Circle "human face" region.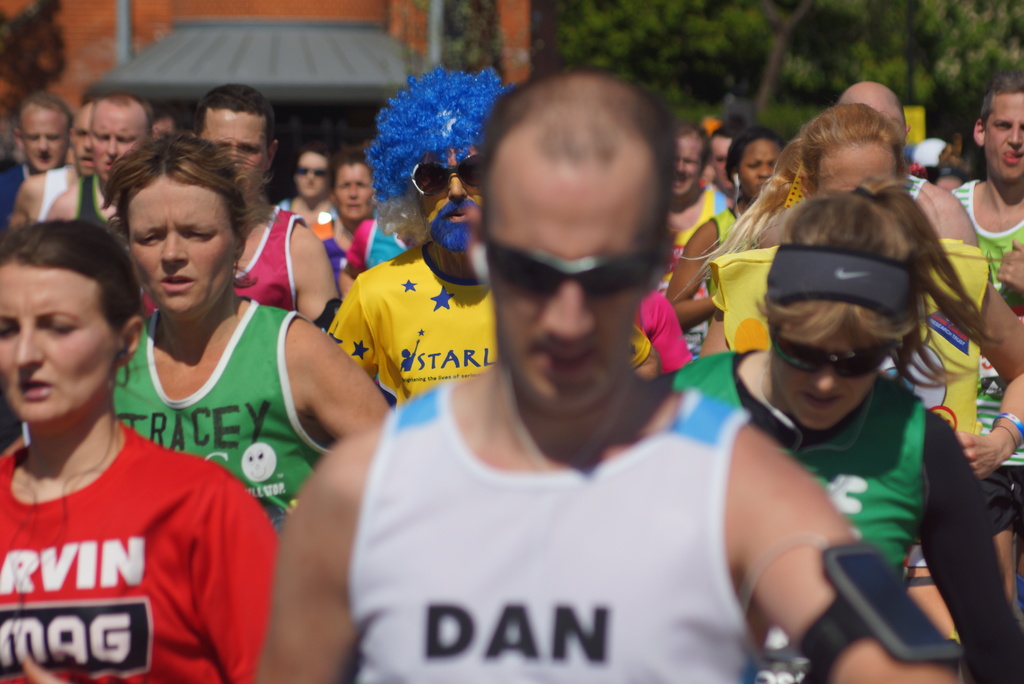
Region: <region>0, 258, 122, 422</region>.
